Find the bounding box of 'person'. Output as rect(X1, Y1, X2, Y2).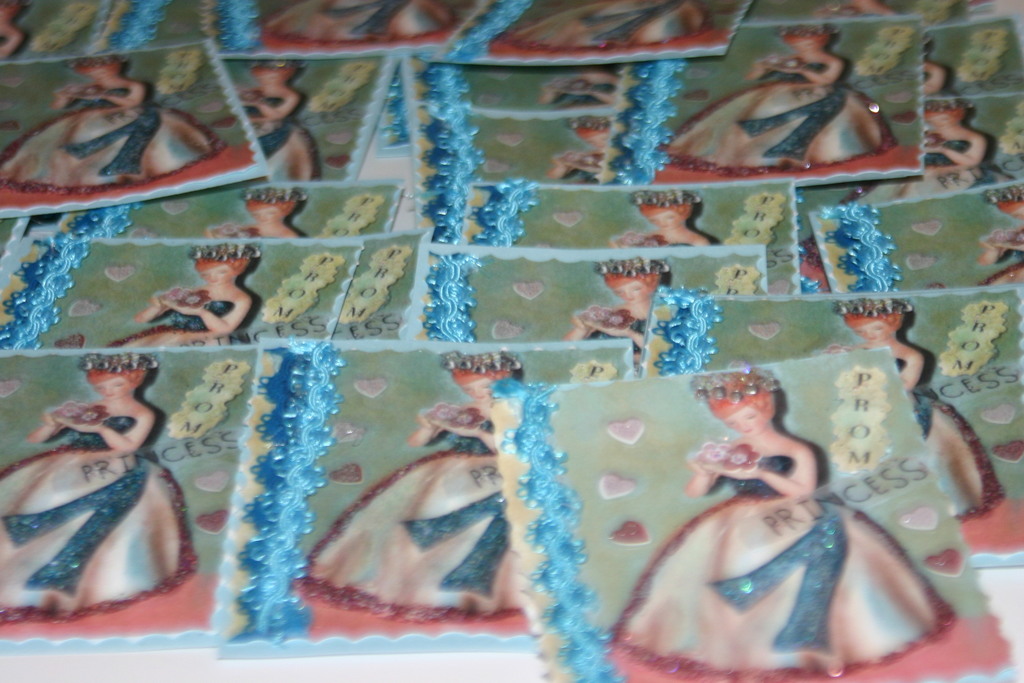
rect(540, 120, 614, 185).
